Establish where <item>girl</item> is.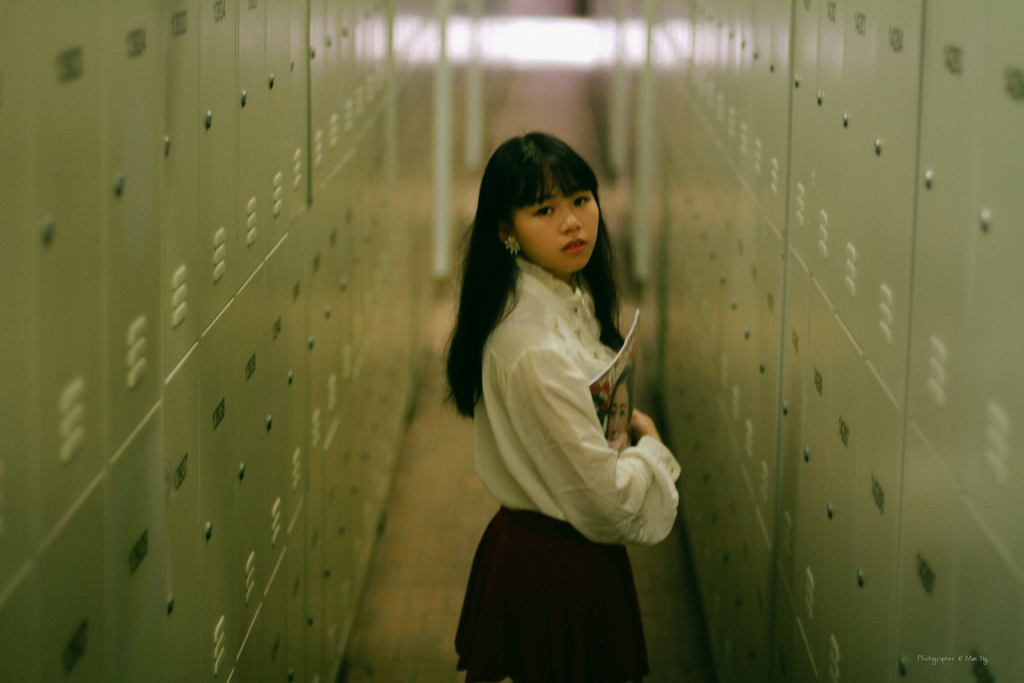
Established at Rect(445, 131, 682, 682).
